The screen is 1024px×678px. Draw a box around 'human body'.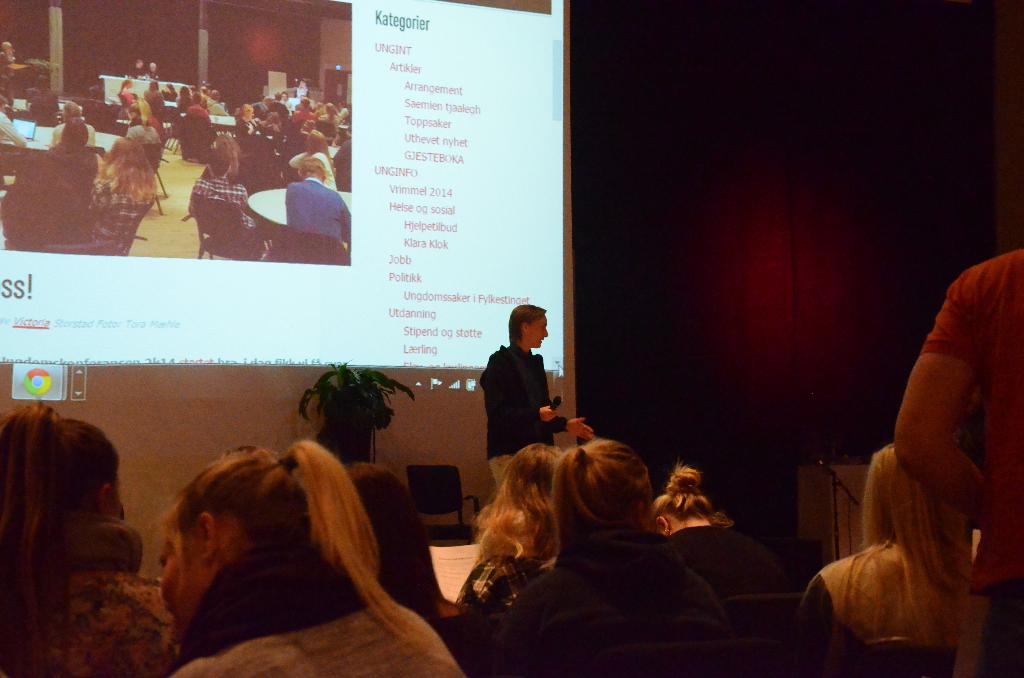
select_region(129, 429, 474, 675).
